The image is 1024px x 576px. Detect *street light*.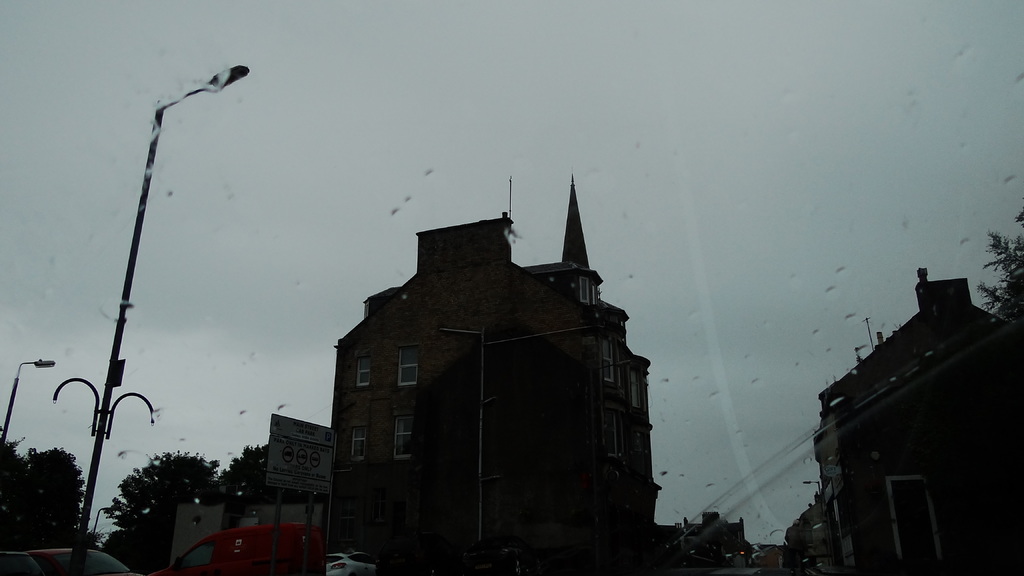
Detection: 60, 47, 248, 561.
